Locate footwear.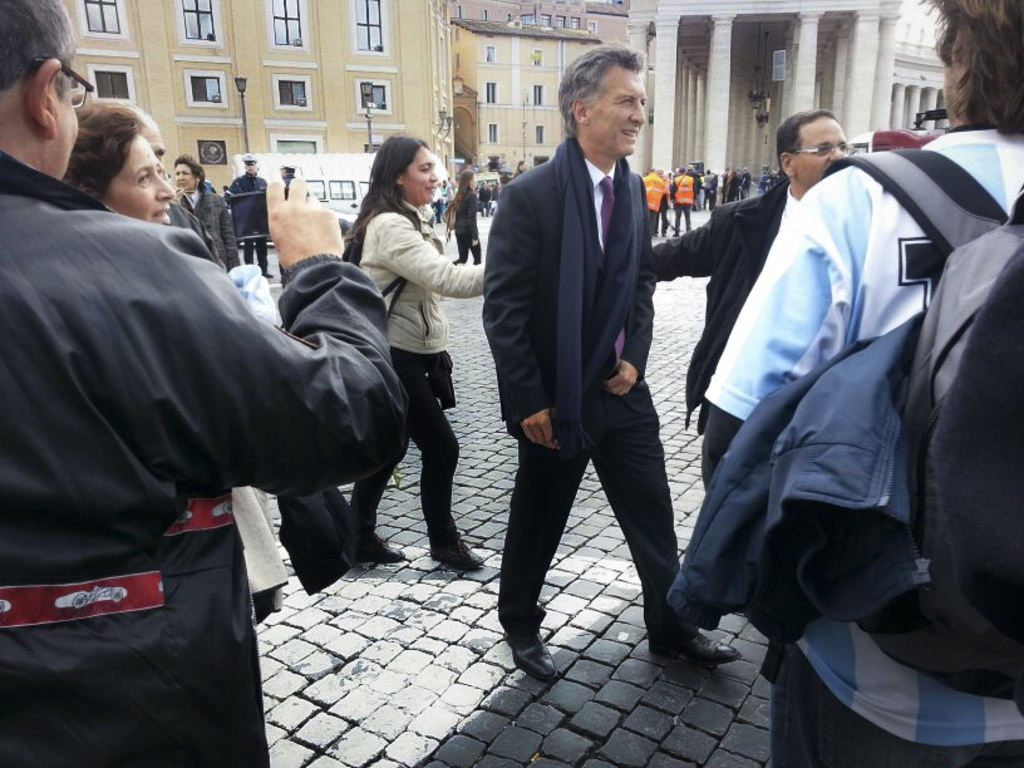
Bounding box: 264, 275, 272, 282.
